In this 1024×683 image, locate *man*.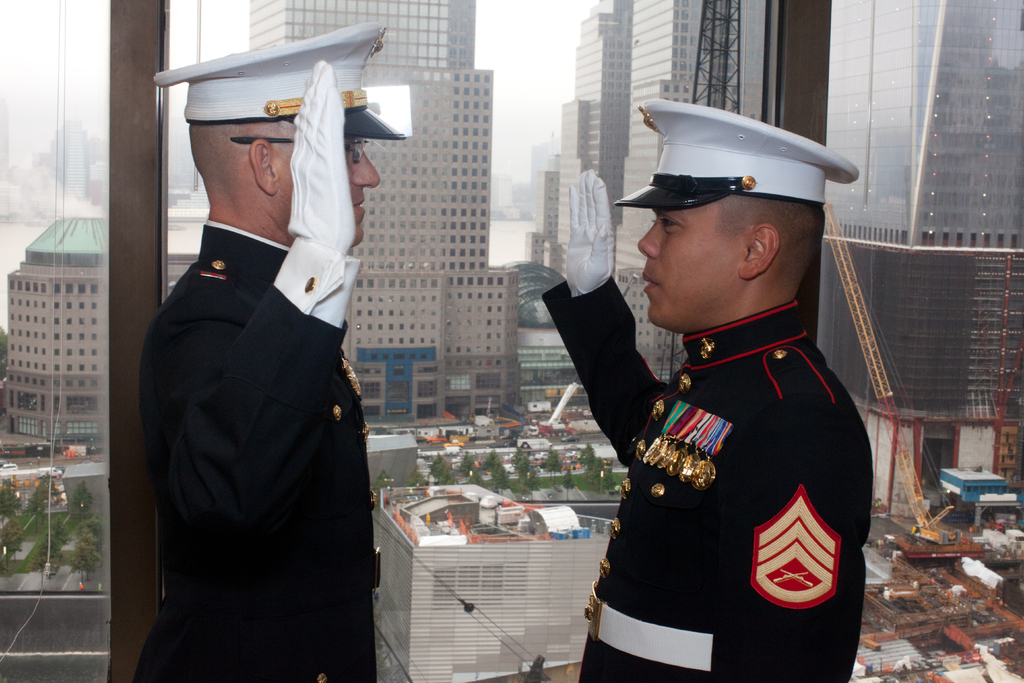
Bounding box: {"left": 133, "top": 22, "right": 406, "bottom": 682}.
